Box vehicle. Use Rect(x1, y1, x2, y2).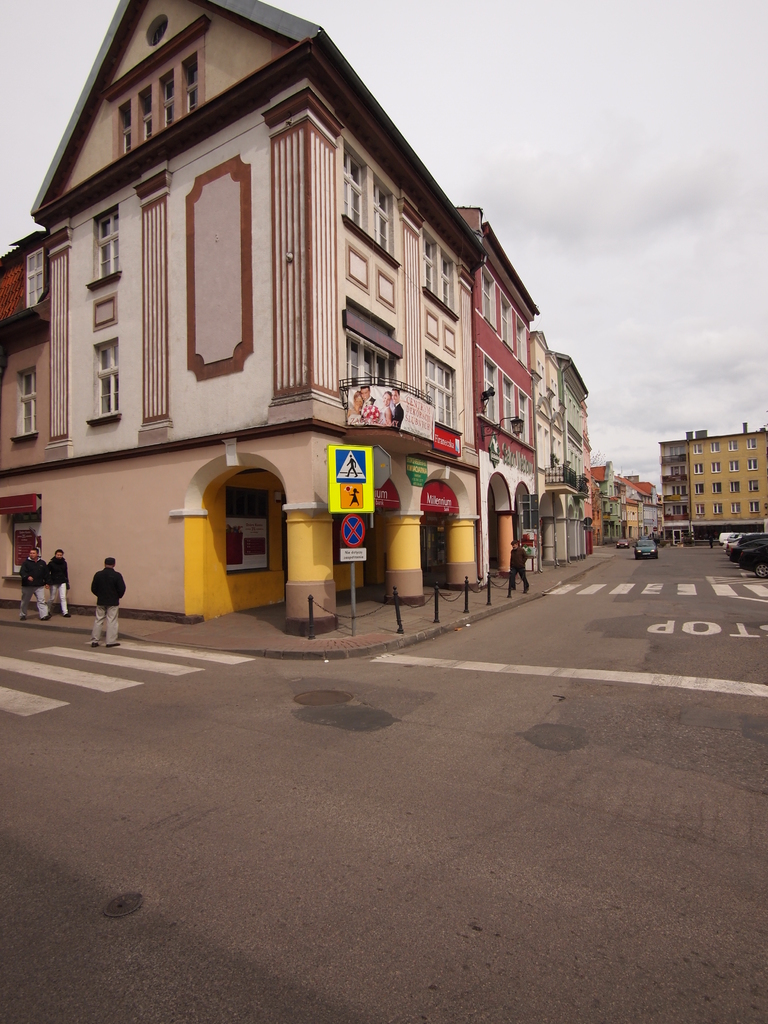
Rect(730, 539, 765, 563).
